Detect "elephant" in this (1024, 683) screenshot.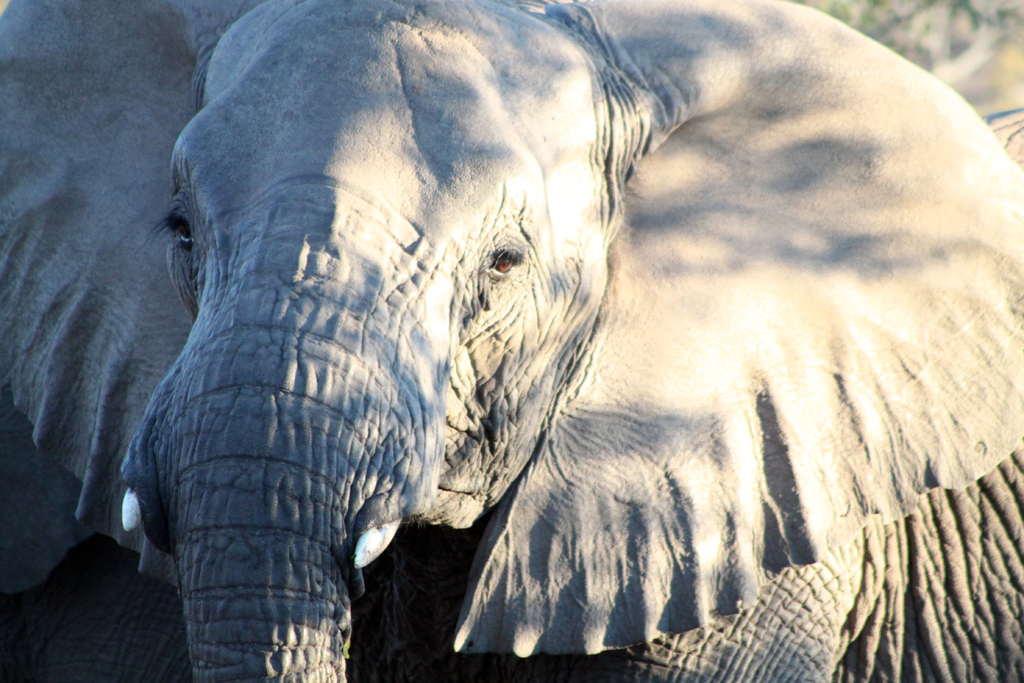
Detection: (left=0, top=0, right=1023, bottom=682).
